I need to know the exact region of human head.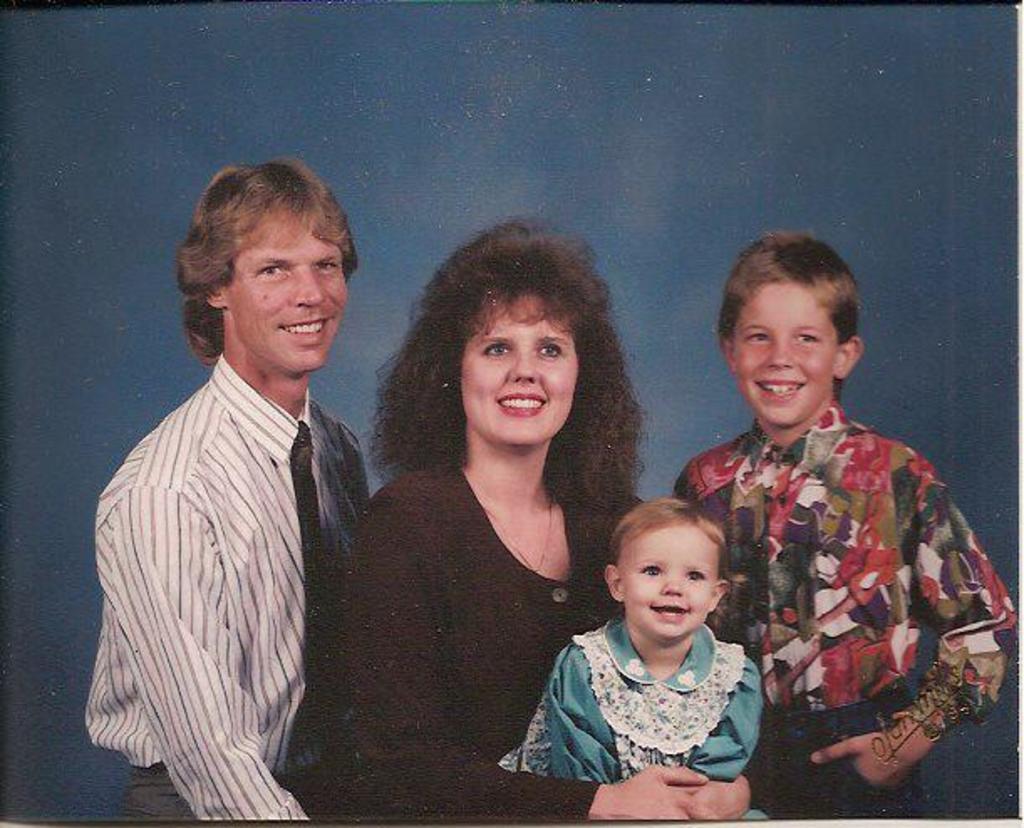
Region: select_region(603, 496, 727, 637).
